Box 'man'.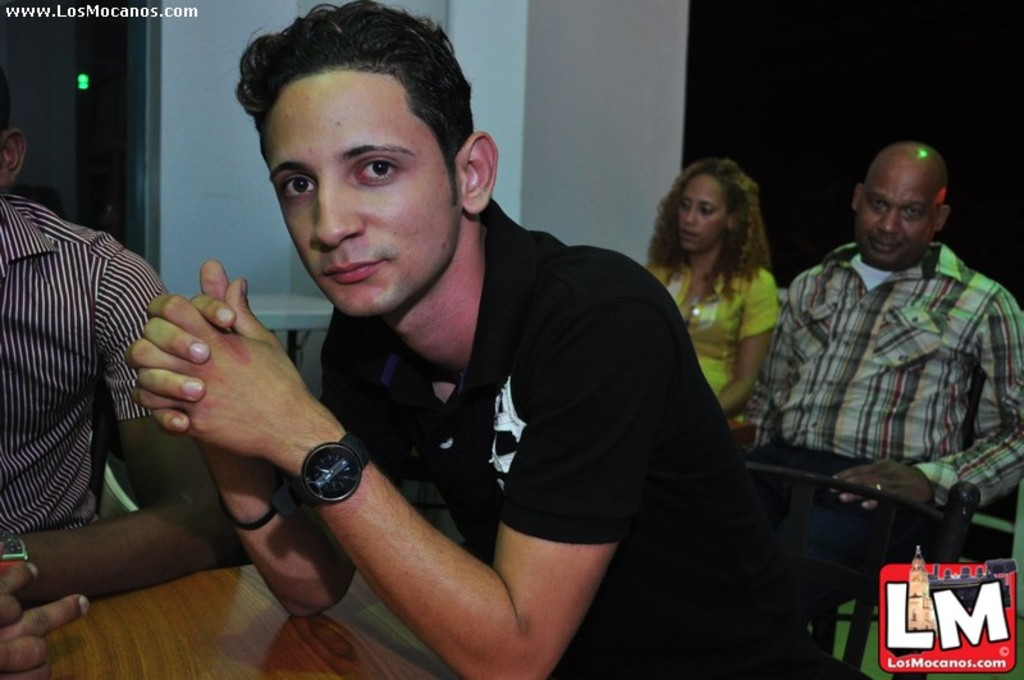
[0,79,244,679].
